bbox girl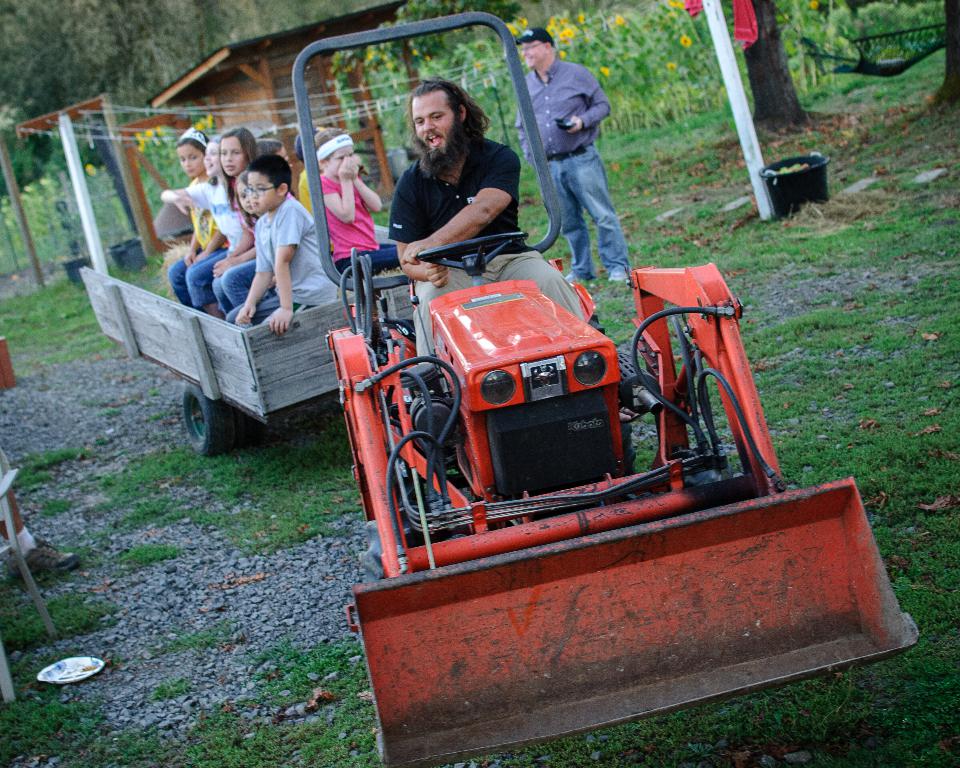
detection(315, 128, 398, 280)
